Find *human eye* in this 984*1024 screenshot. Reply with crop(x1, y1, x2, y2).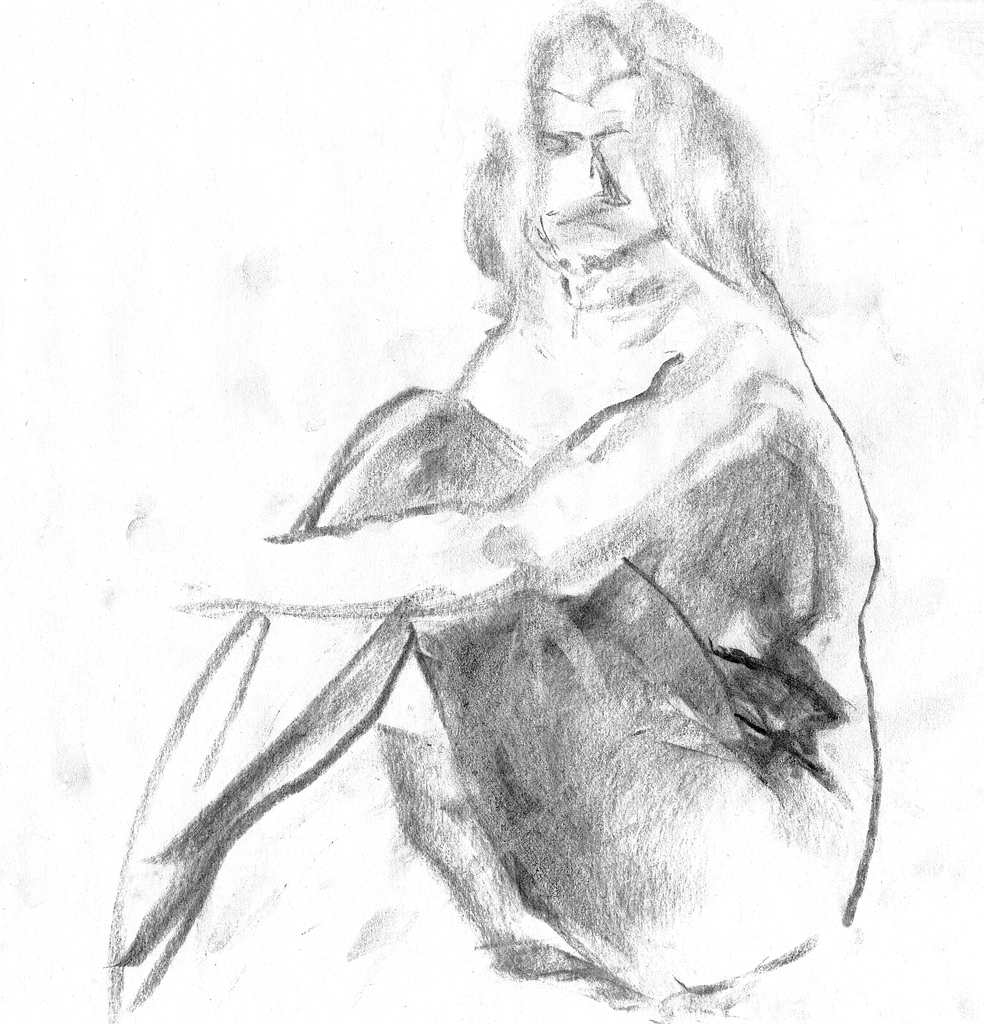
crop(535, 125, 576, 157).
